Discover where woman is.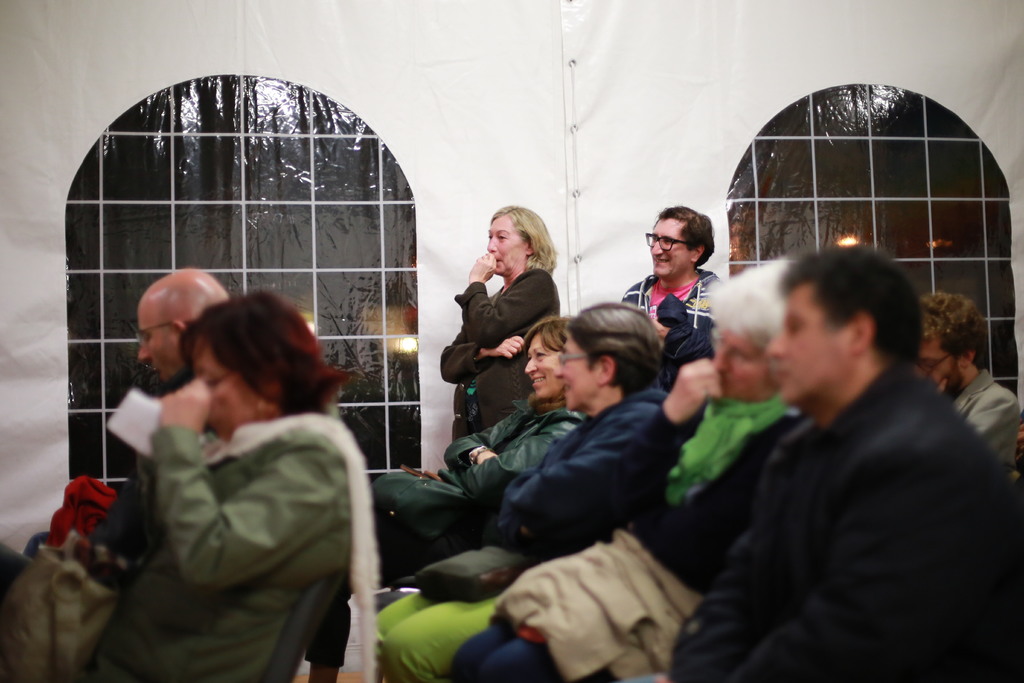
Discovered at {"left": 460, "top": 248, "right": 798, "bottom": 682}.
